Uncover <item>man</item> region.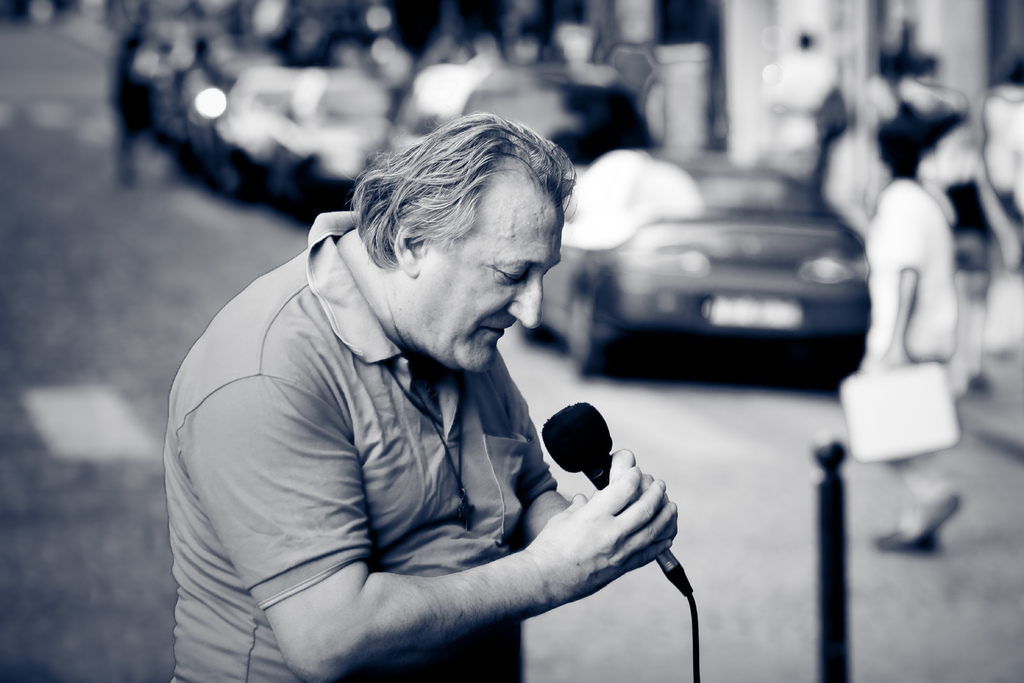
Uncovered: {"x1": 155, "y1": 112, "x2": 677, "y2": 682}.
